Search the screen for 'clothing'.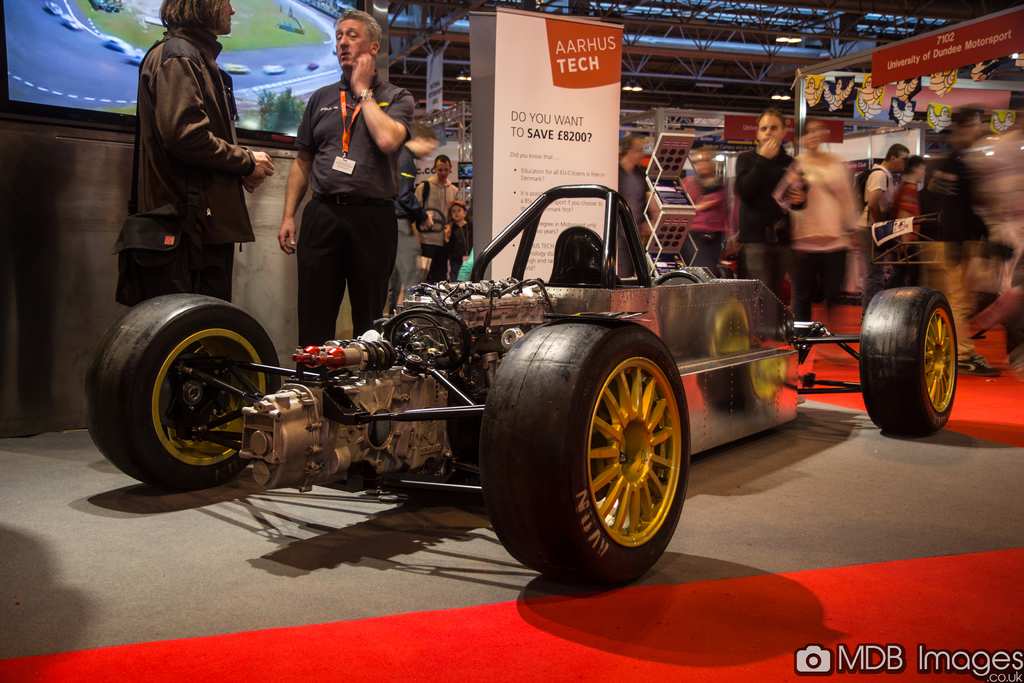
Found at select_region(892, 182, 921, 283).
